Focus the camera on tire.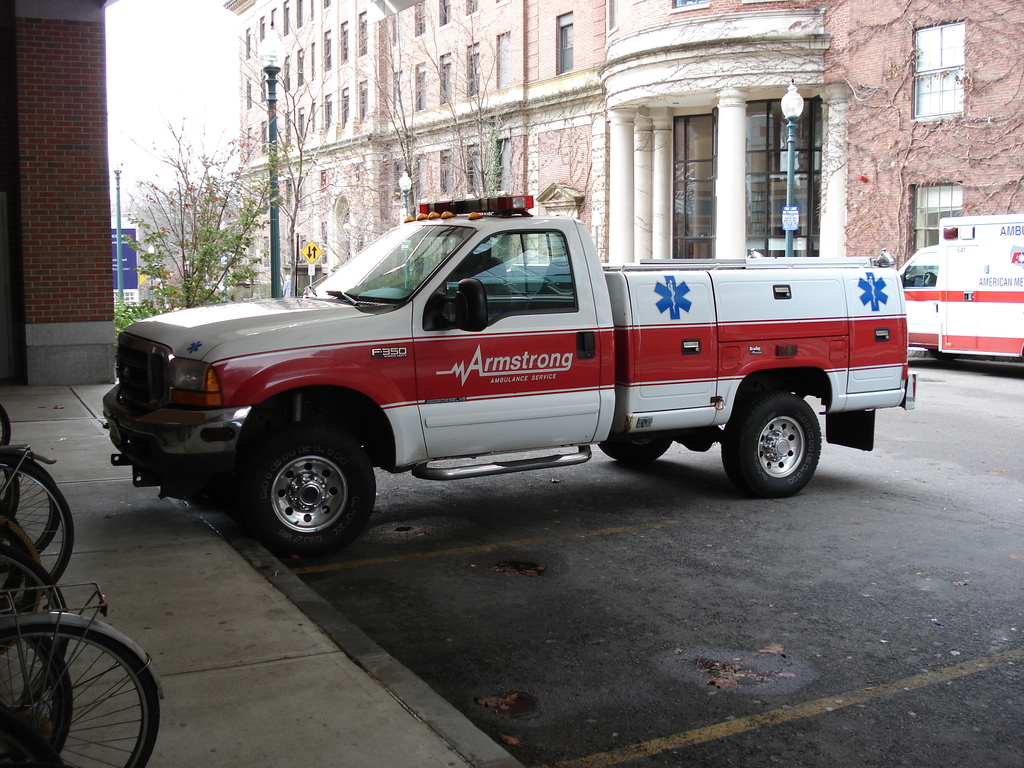
Focus region: (721, 395, 822, 499).
